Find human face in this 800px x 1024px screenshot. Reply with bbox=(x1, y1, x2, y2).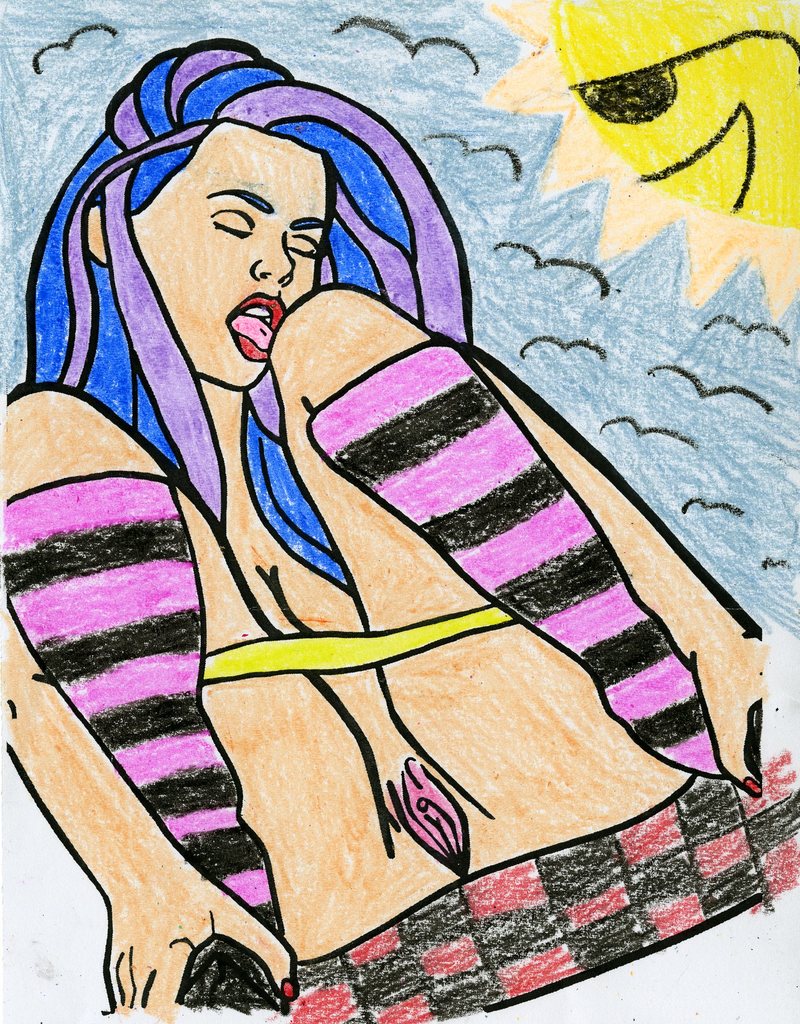
bbox=(128, 120, 329, 390).
